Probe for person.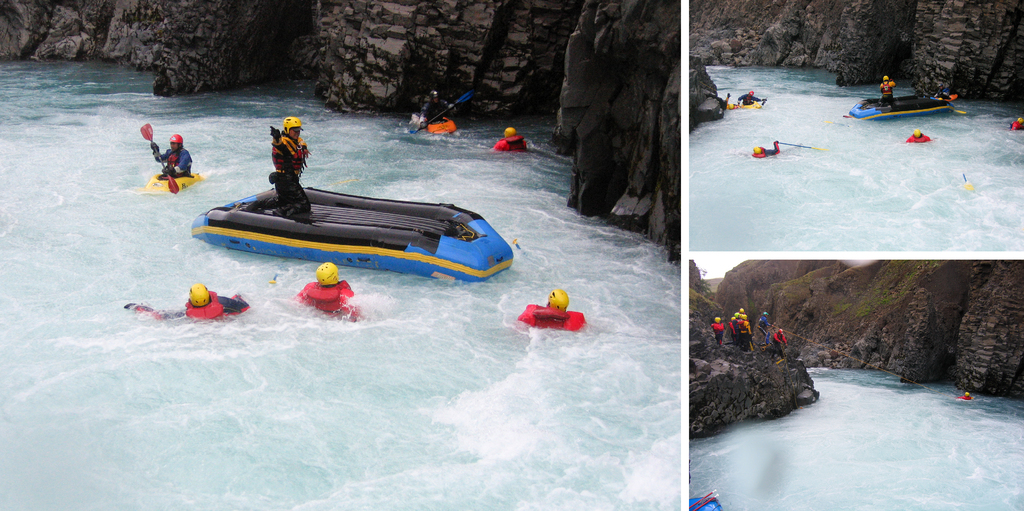
Probe result: {"left": 271, "top": 117, "right": 312, "bottom": 223}.
